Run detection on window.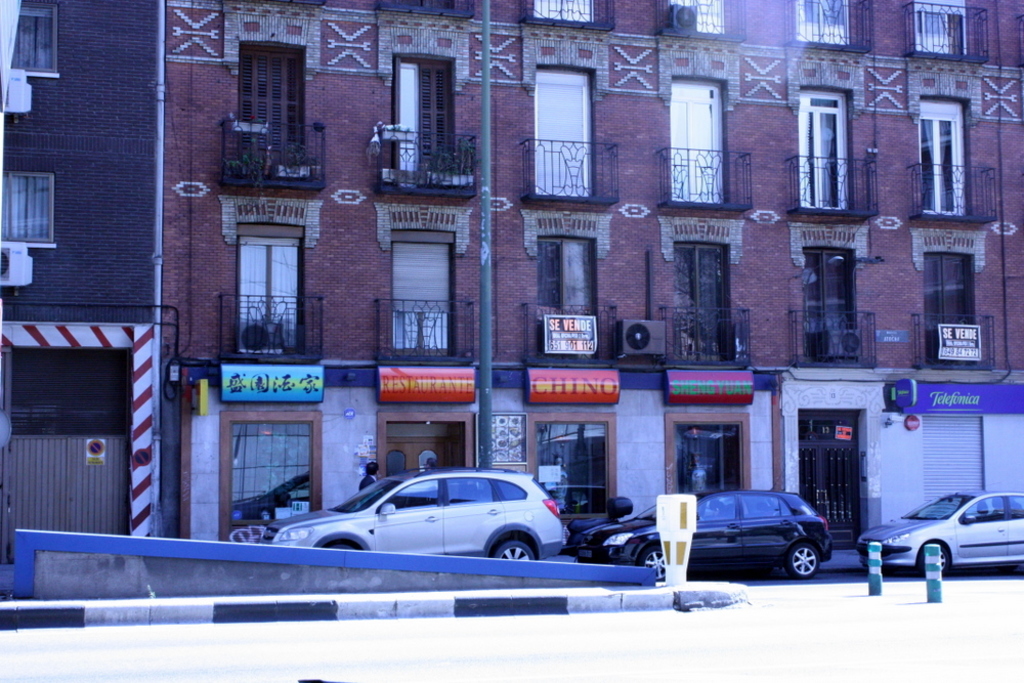
Result: <region>797, 84, 854, 213</region>.
